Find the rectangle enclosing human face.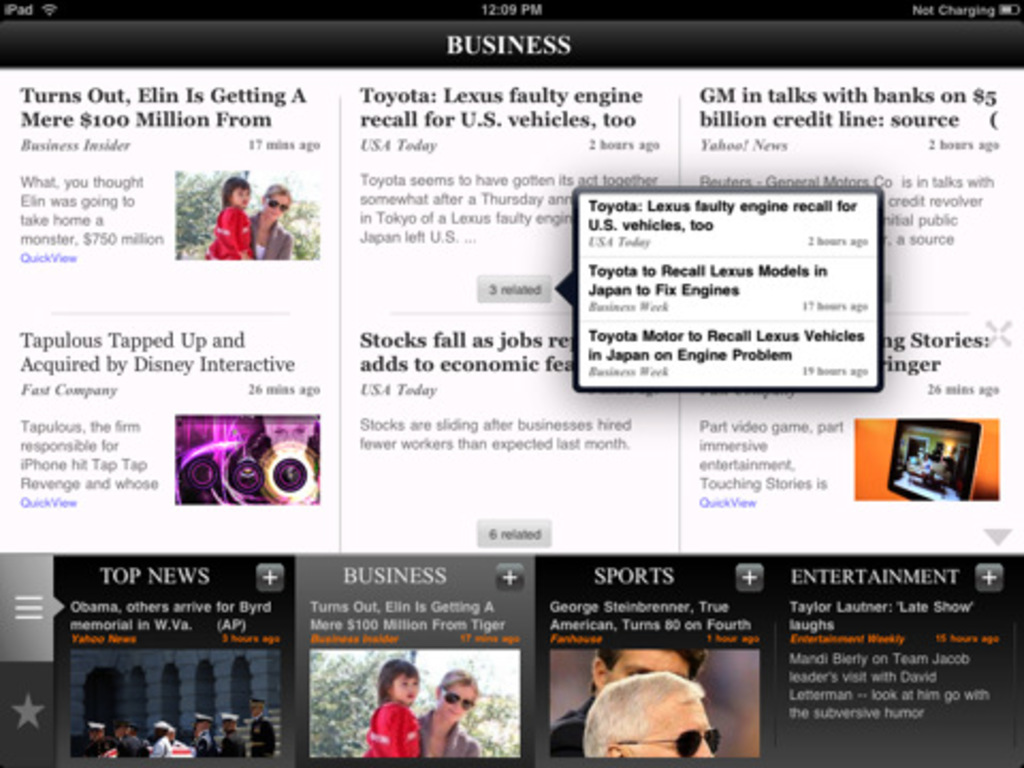
<region>228, 183, 250, 207</region>.
